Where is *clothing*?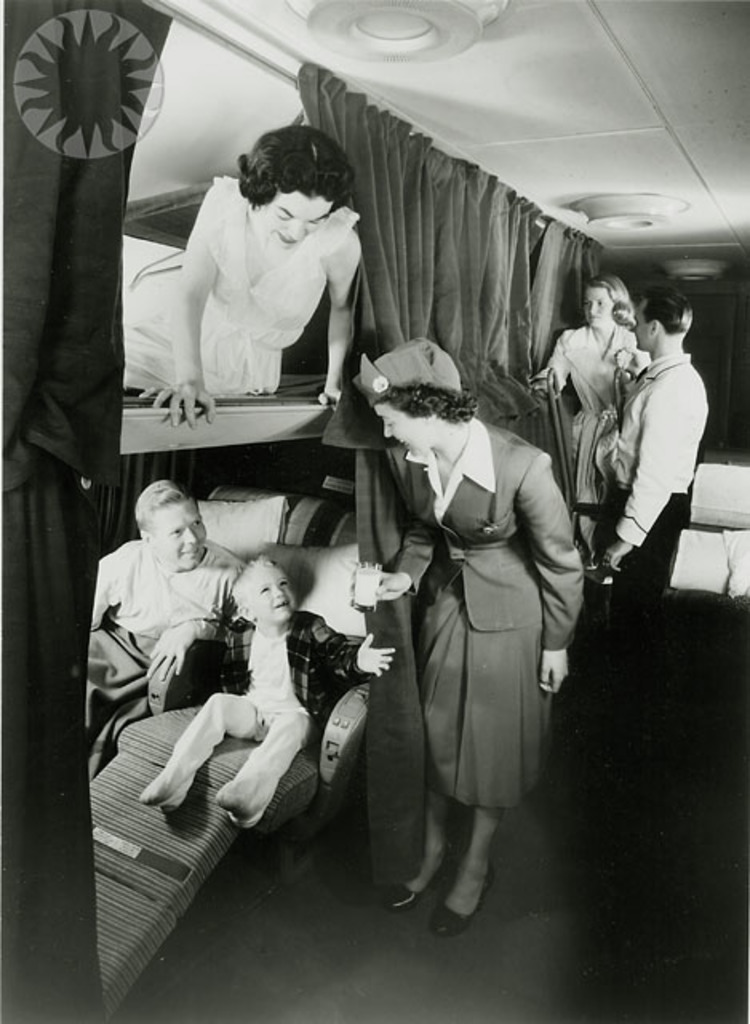
region(154, 155, 366, 410).
